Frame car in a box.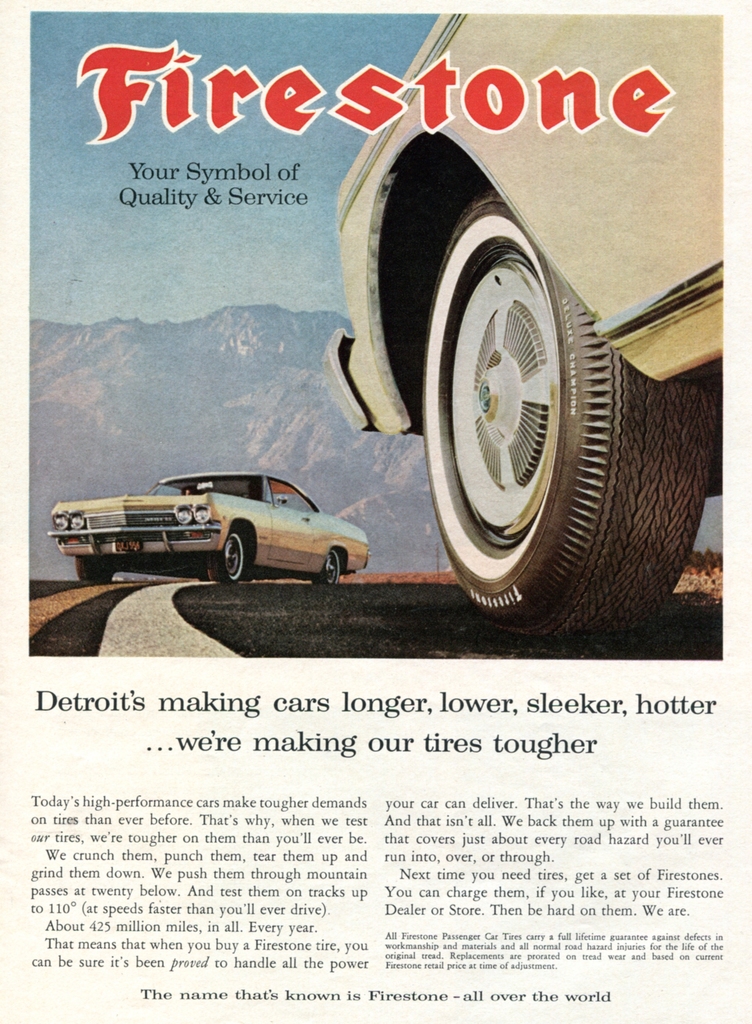
box=[45, 474, 370, 584].
